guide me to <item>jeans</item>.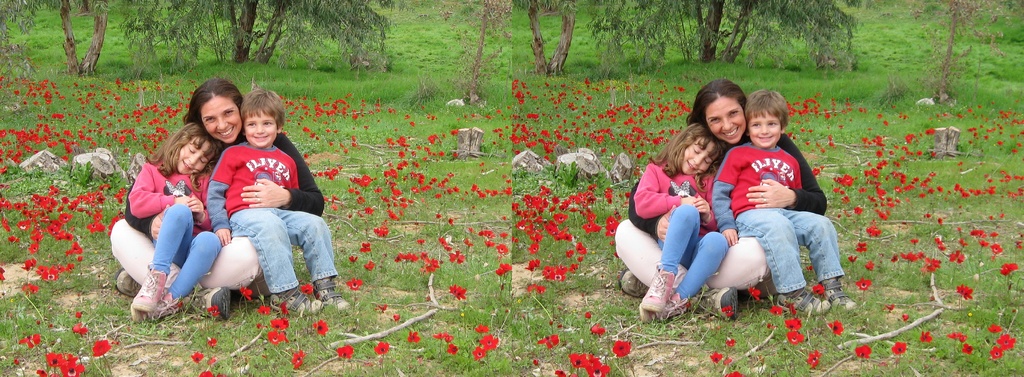
Guidance: x1=158 y1=208 x2=217 y2=303.
